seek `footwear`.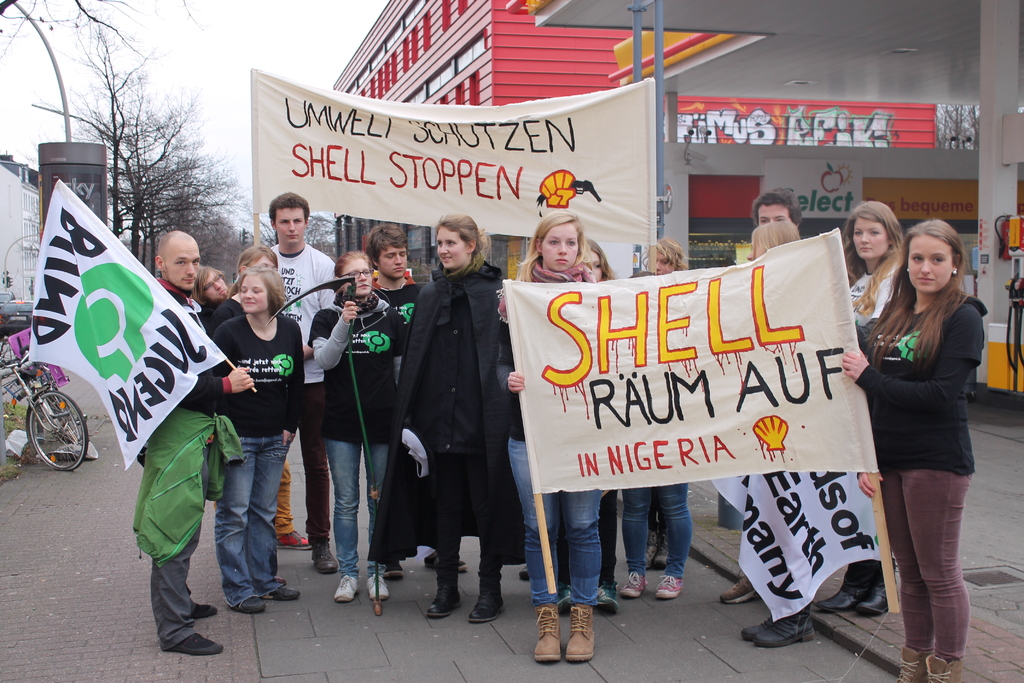
bbox(620, 573, 648, 598).
